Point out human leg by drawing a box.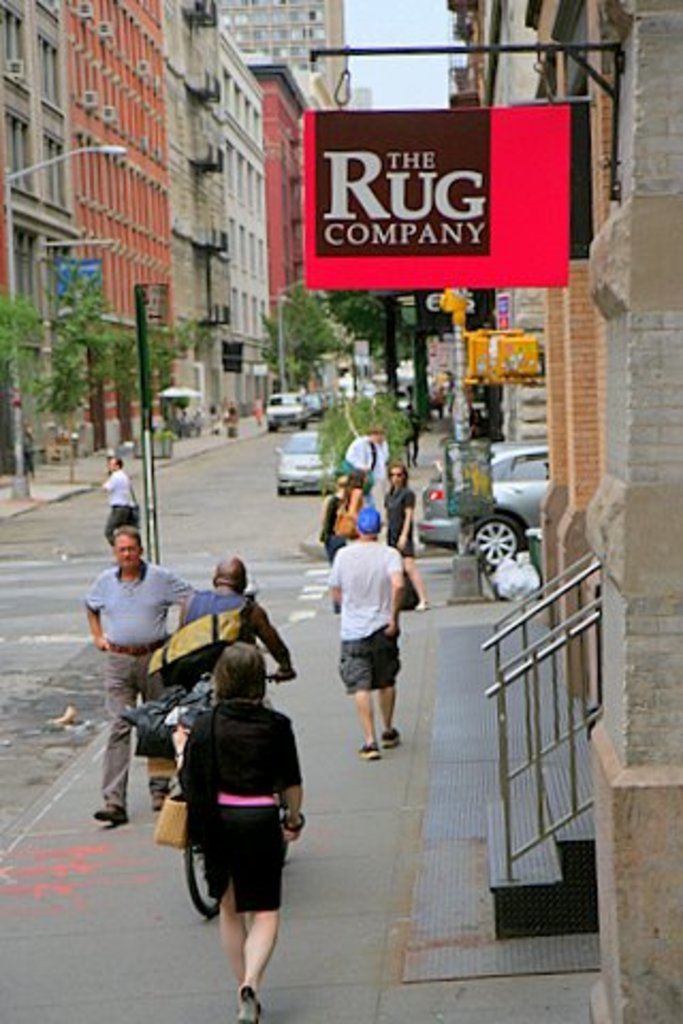
bbox=[374, 608, 403, 747].
